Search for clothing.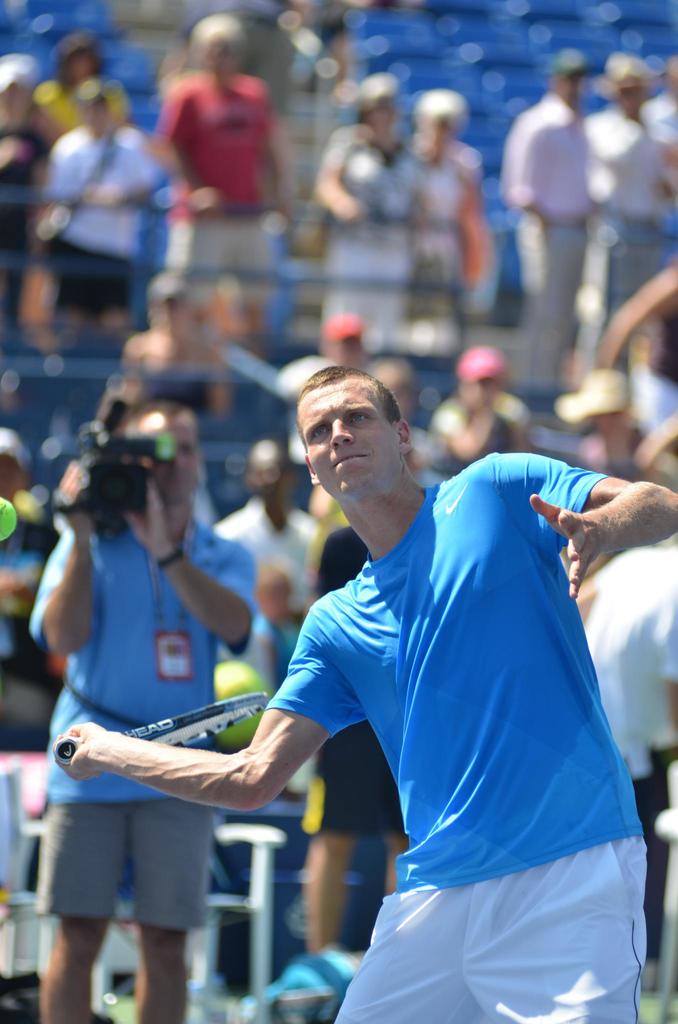
Found at region(152, 70, 277, 318).
